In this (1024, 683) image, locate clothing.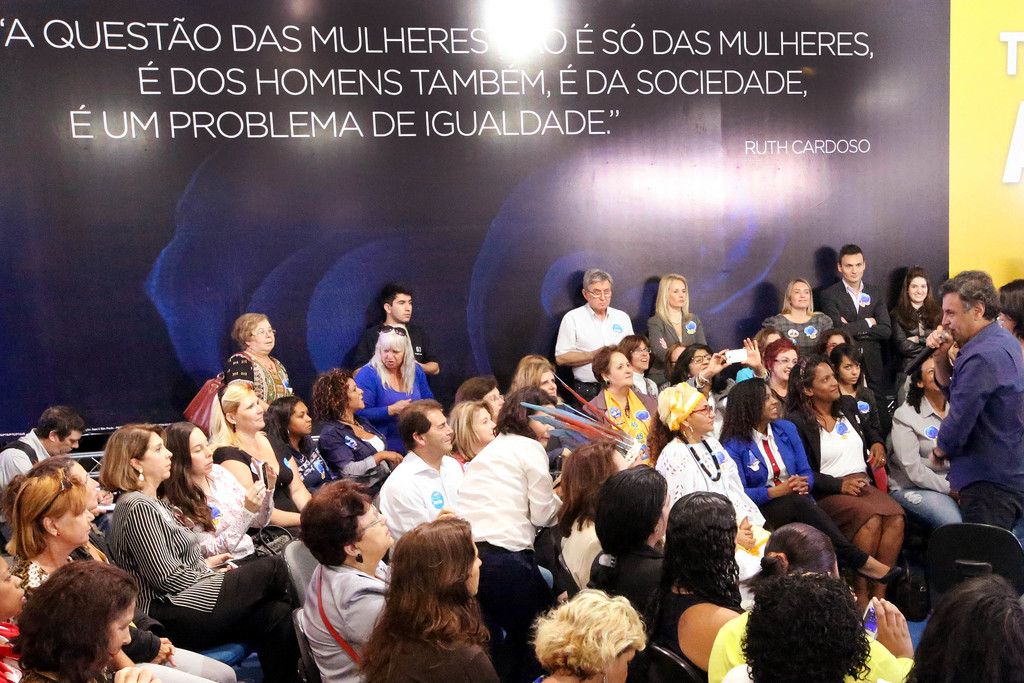
Bounding box: box(351, 361, 442, 457).
